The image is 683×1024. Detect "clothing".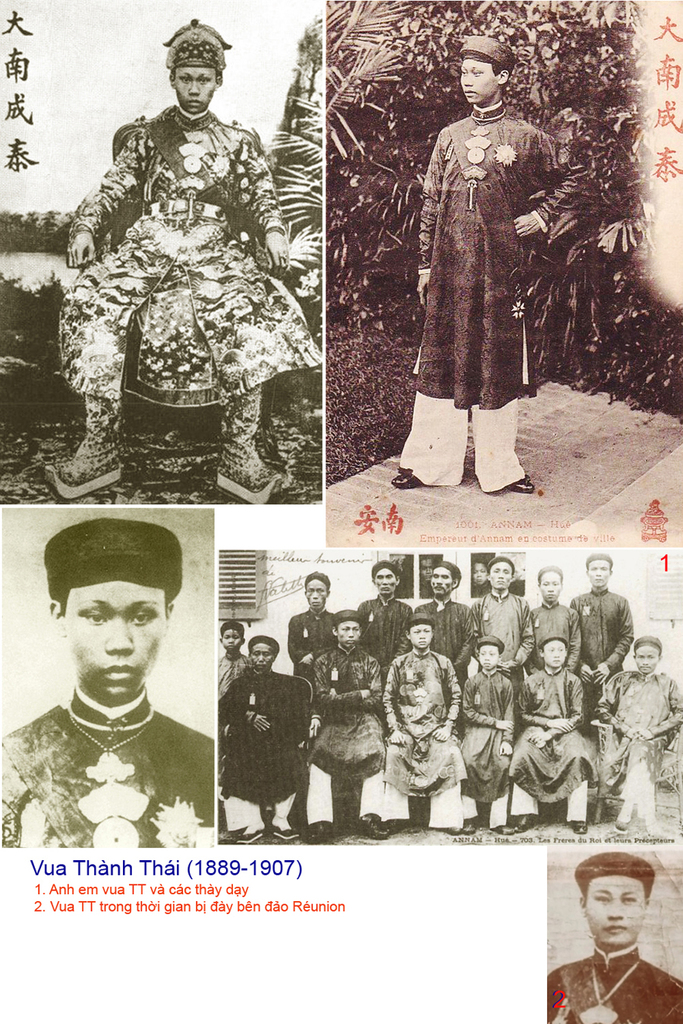
Detection: (x1=417, y1=111, x2=578, y2=410).
